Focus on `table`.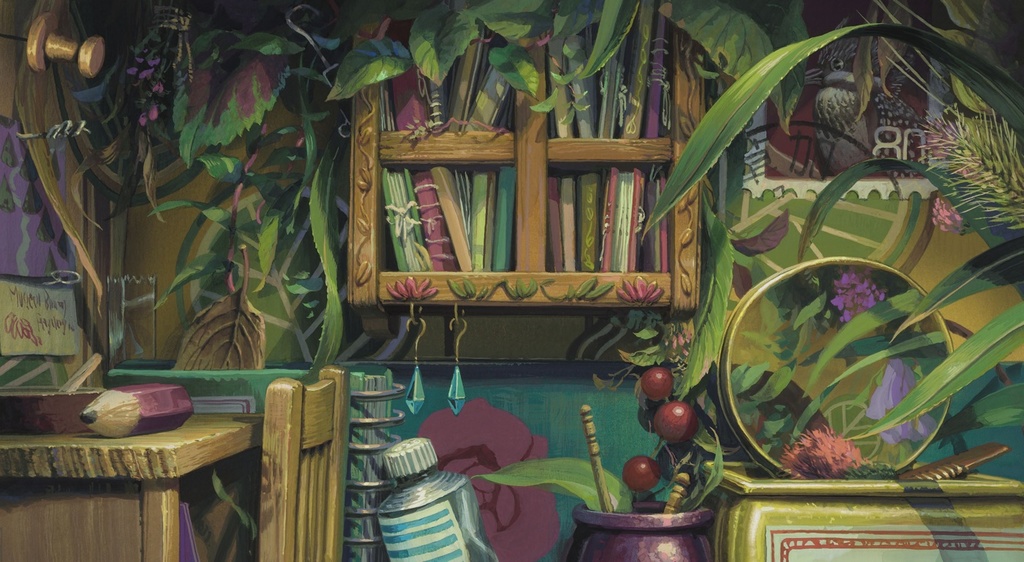
Focused at x1=699 y1=460 x2=1023 y2=559.
